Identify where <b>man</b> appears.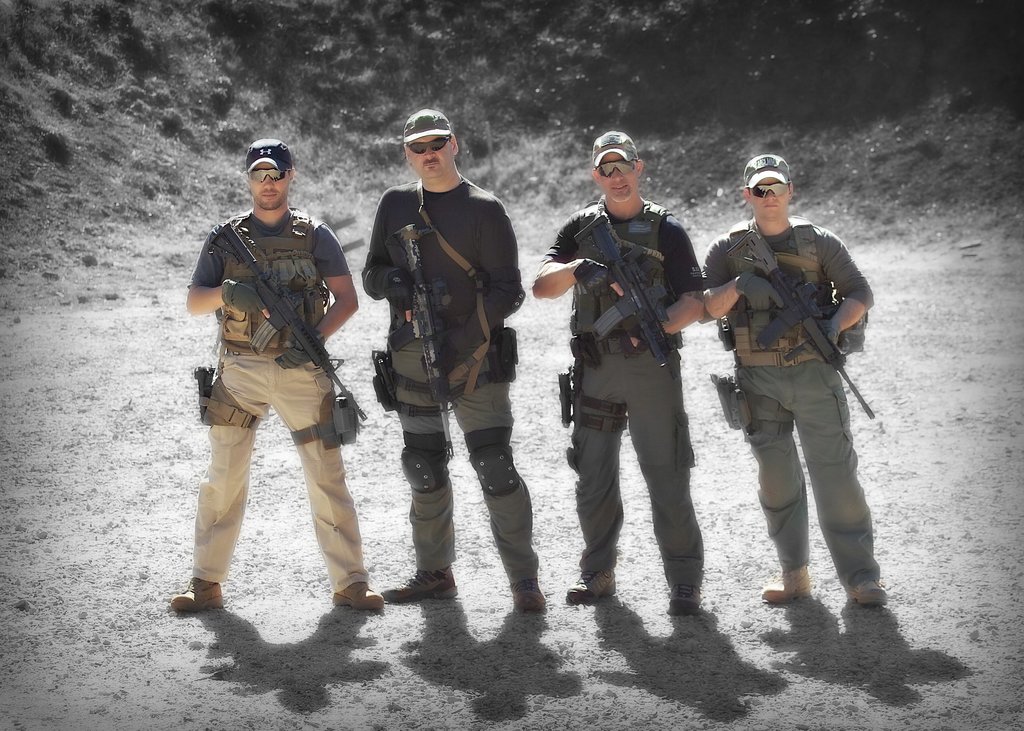
Appears at (526,133,710,613).
